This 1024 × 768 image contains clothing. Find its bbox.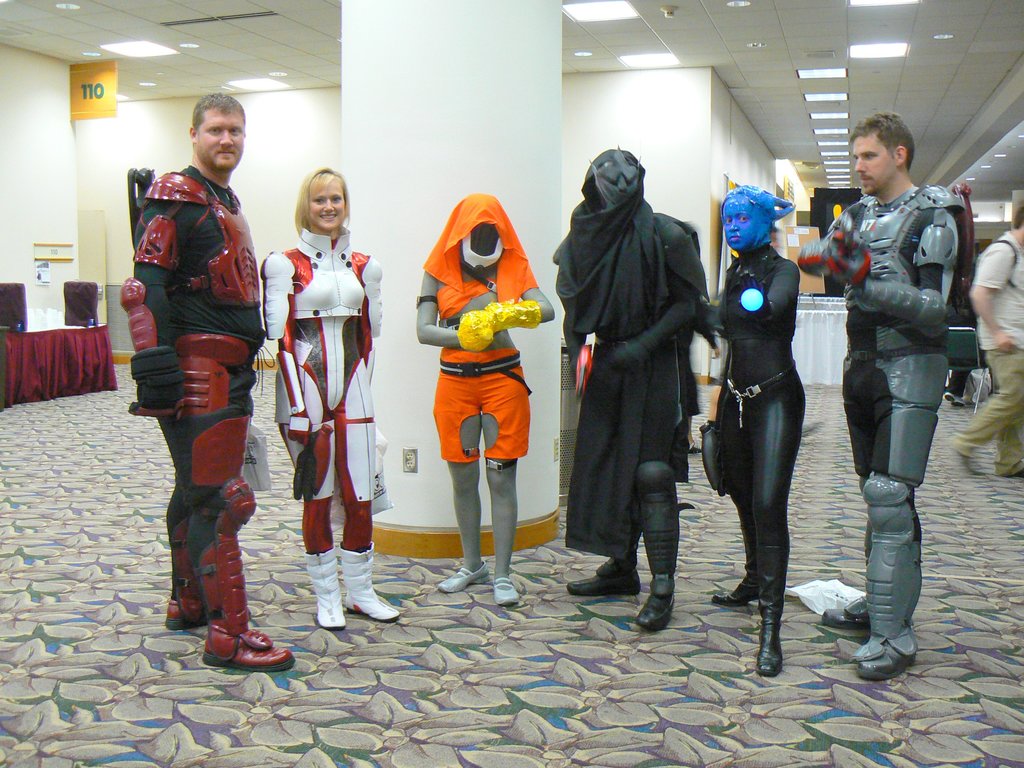
[959, 232, 1023, 465].
